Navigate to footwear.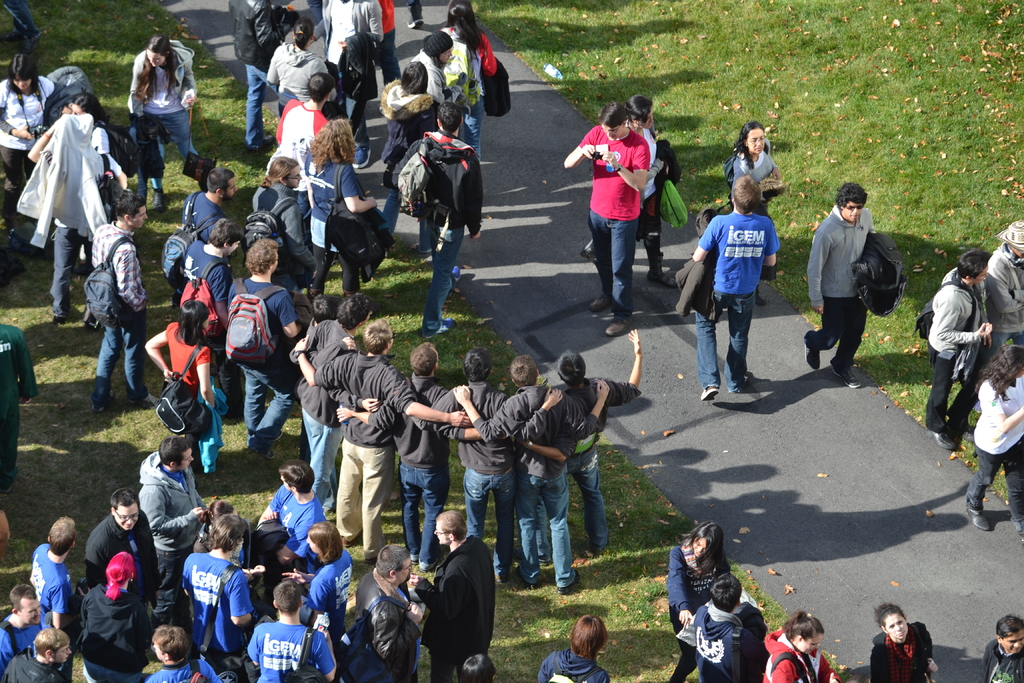
Navigation target: bbox=[962, 507, 991, 532].
